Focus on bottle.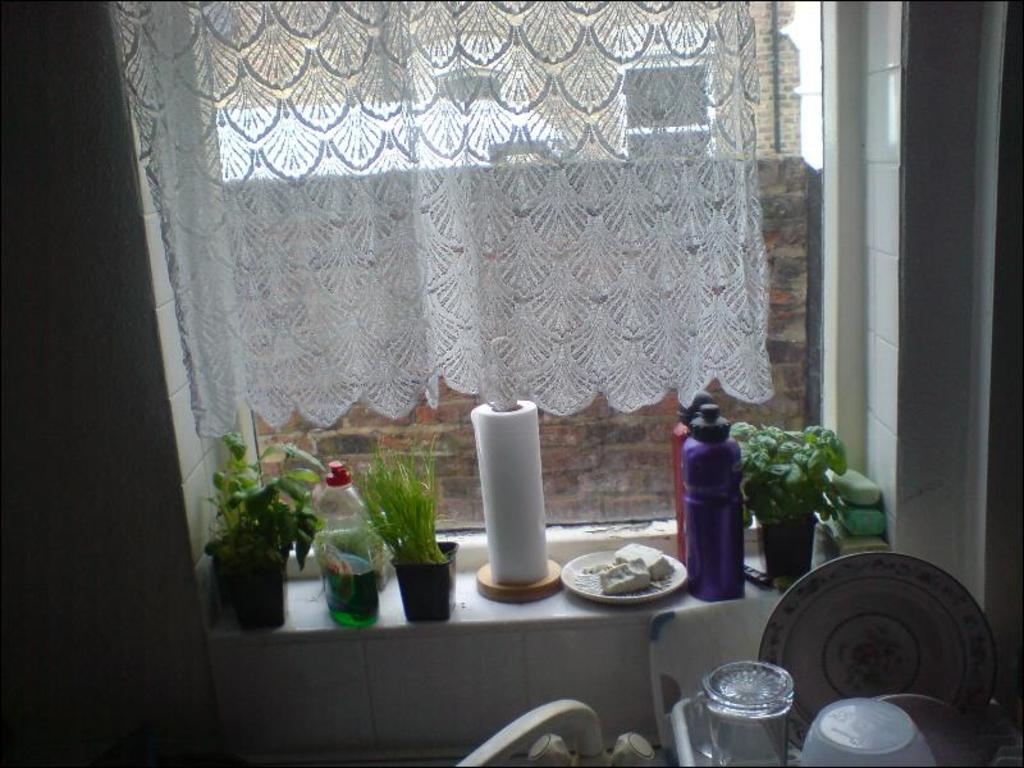
Focused at crop(668, 385, 716, 572).
